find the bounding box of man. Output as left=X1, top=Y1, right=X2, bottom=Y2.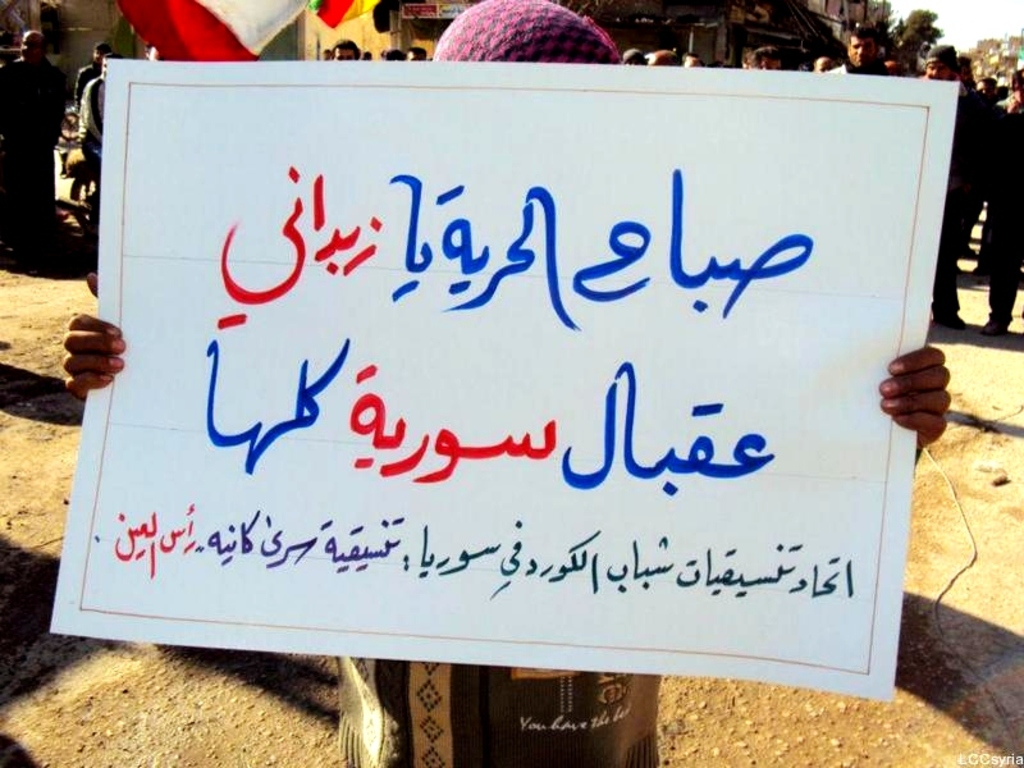
left=74, top=41, right=110, bottom=104.
